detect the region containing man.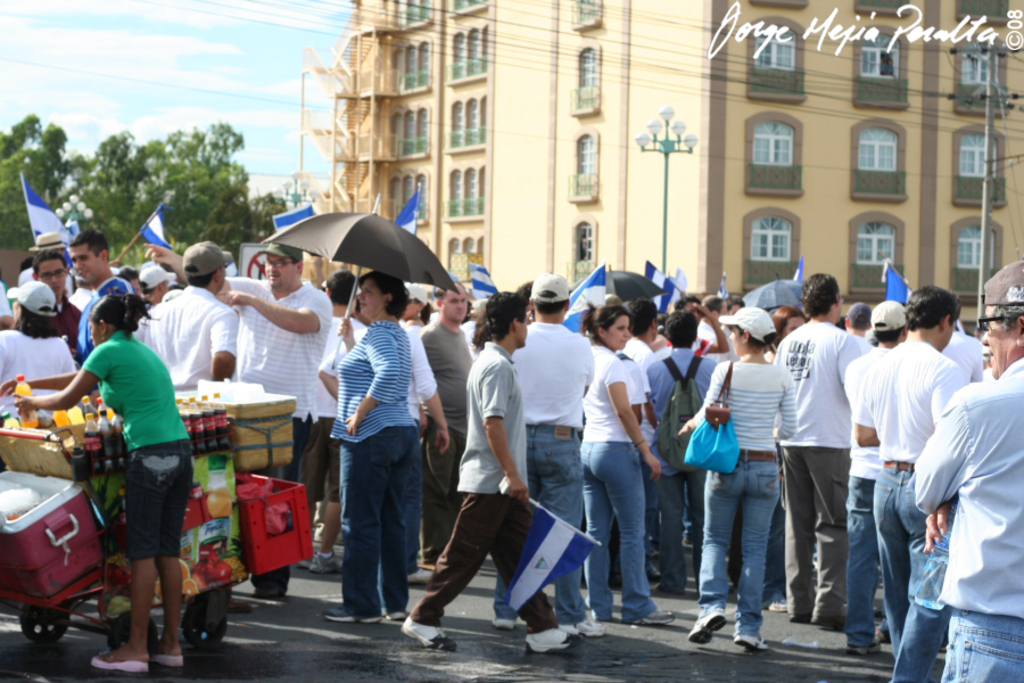
[63,225,124,313].
